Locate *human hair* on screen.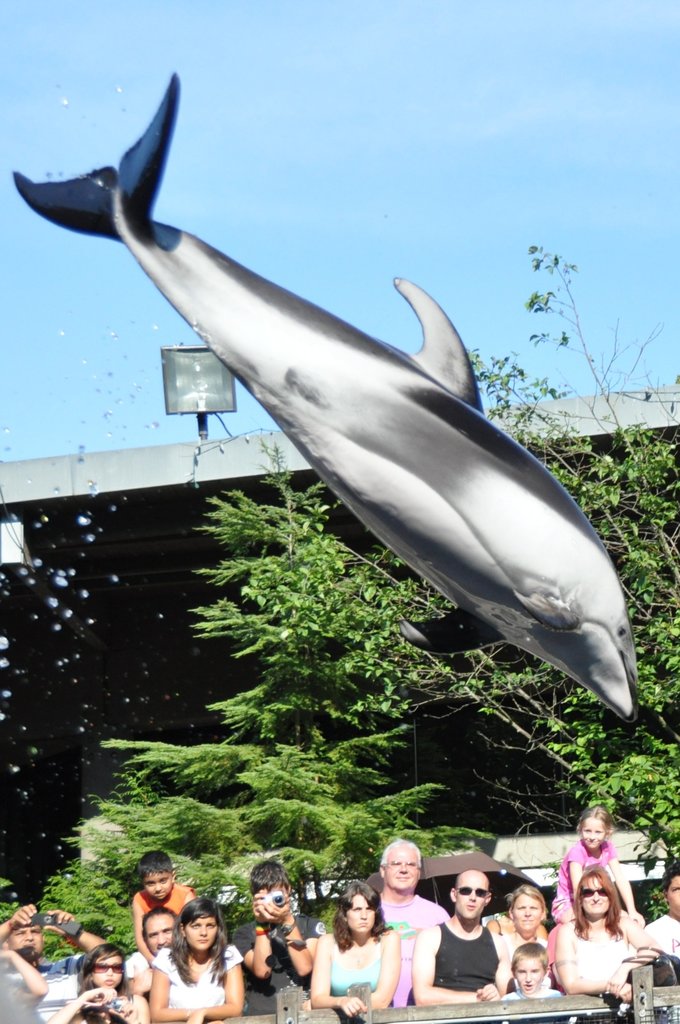
On screen at rect(247, 861, 296, 896).
